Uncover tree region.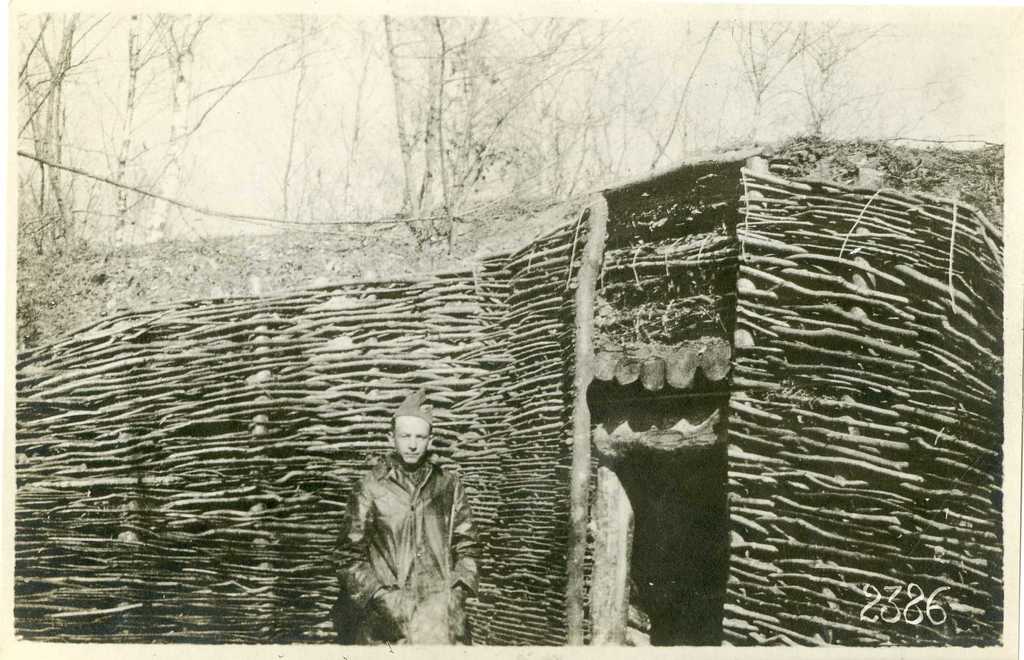
Uncovered: box=[733, 16, 798, 140].
